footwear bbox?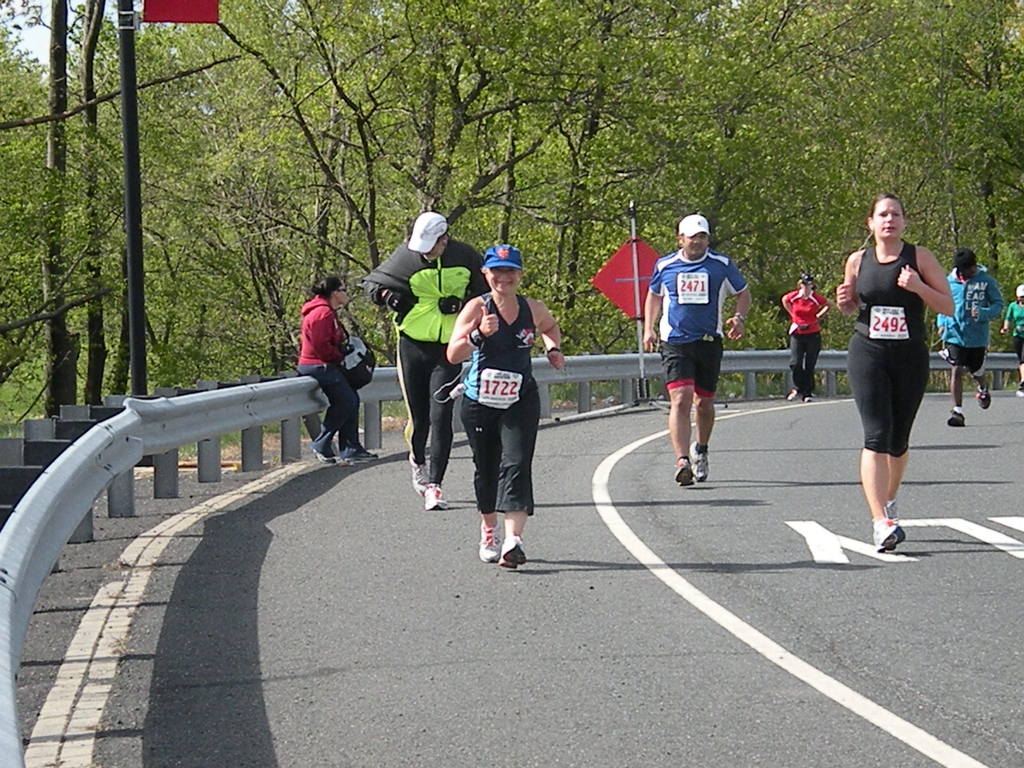
crop(975, 387, 991, 408)
